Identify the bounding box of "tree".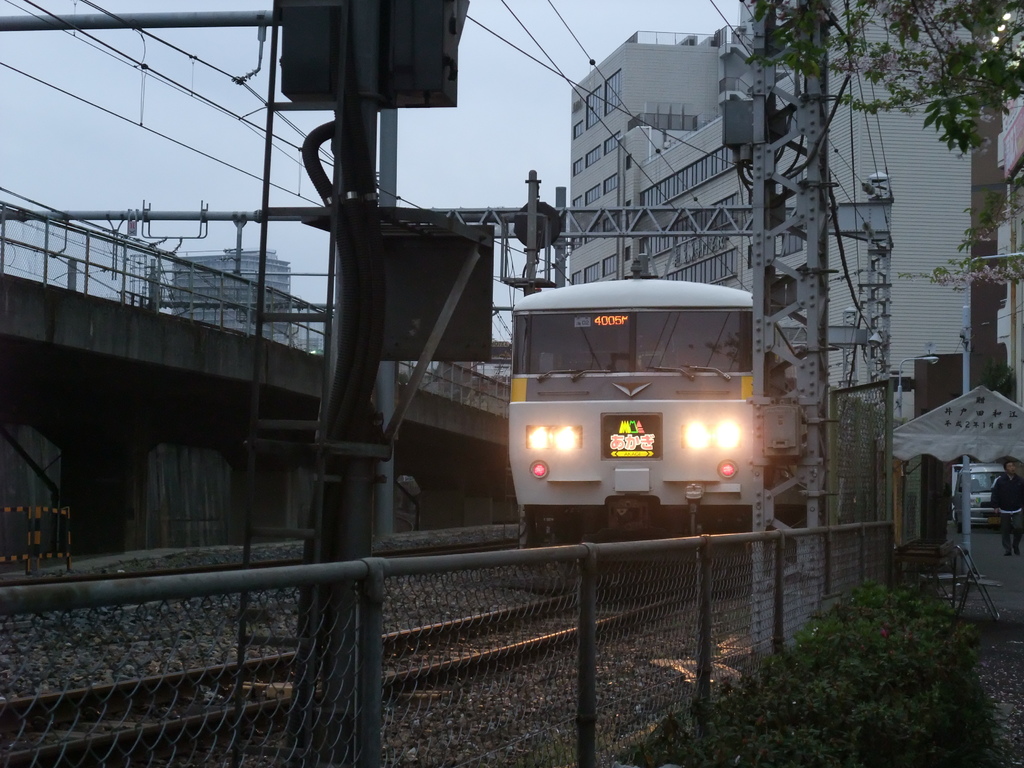
Rect(710, 0, 1023, 672).
